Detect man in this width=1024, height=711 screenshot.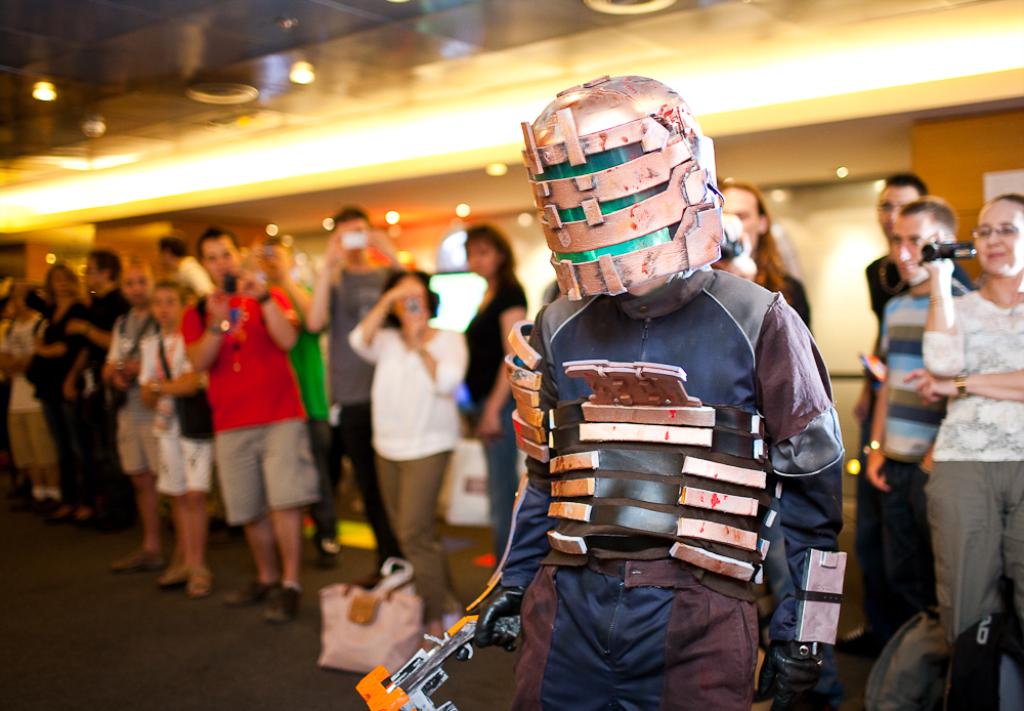
Detection: x1=864 y1=193 x2=971 y2=659.
